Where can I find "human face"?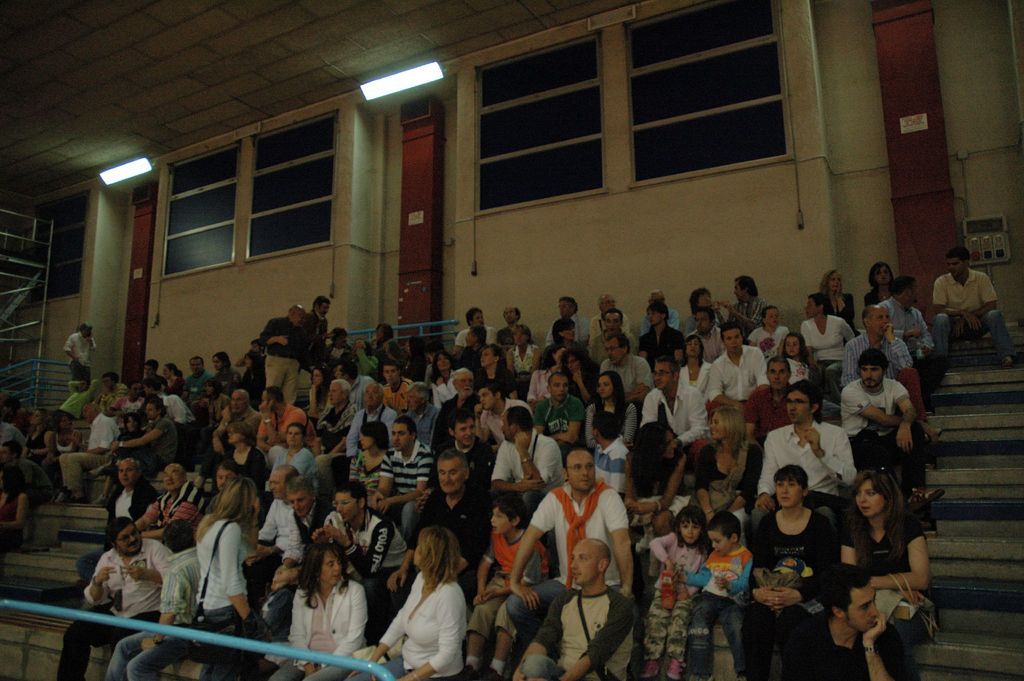
You can find it at x1=732 y1=282 x2=745 y2=299.
